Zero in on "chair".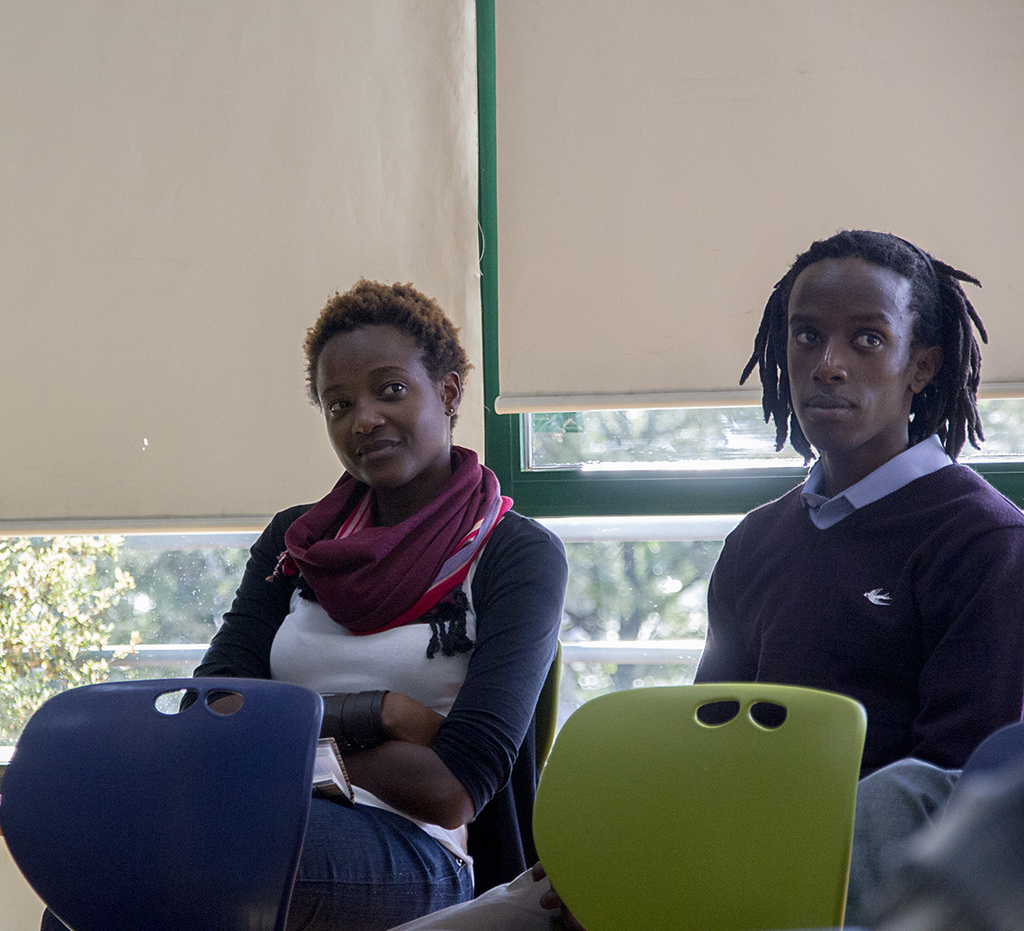
Zeroed in: x1=529 y1=686 x2=866 y2=926.
